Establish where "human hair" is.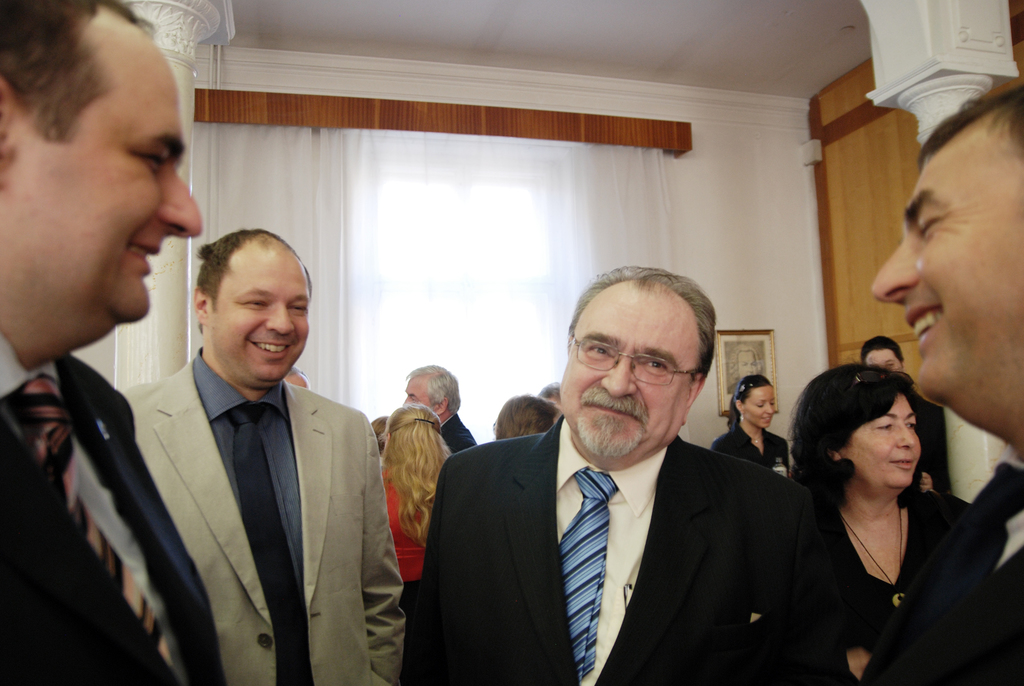
Established at box(383, 405, 447, 556).
